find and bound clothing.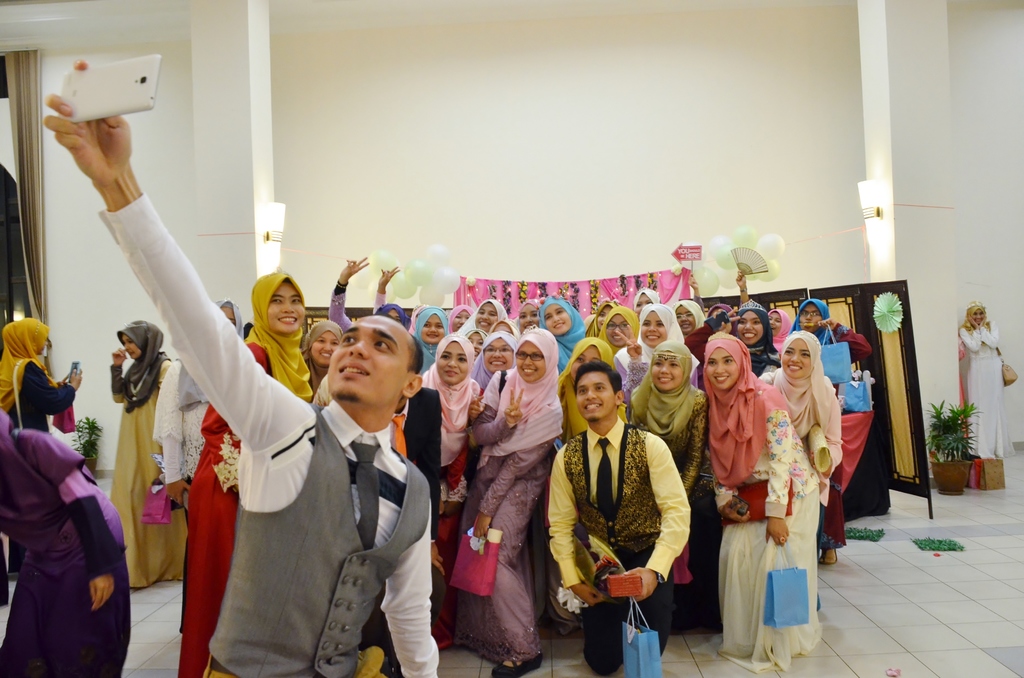
Bound: <bbox>639, 341, 705, 448</bbox>.
